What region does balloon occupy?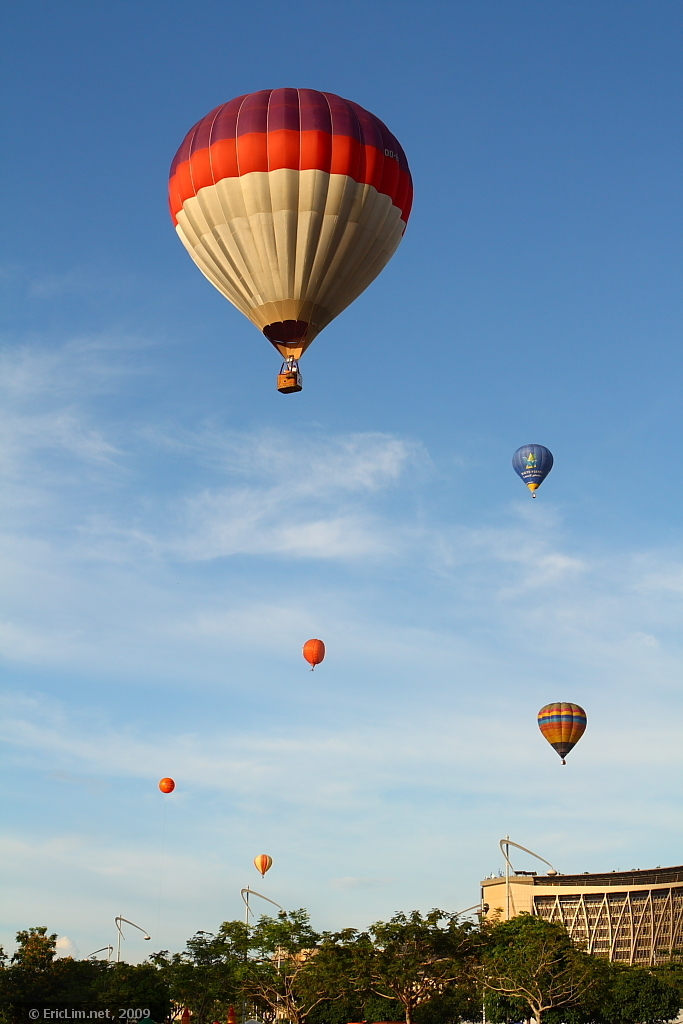
(175,88,413,358).
